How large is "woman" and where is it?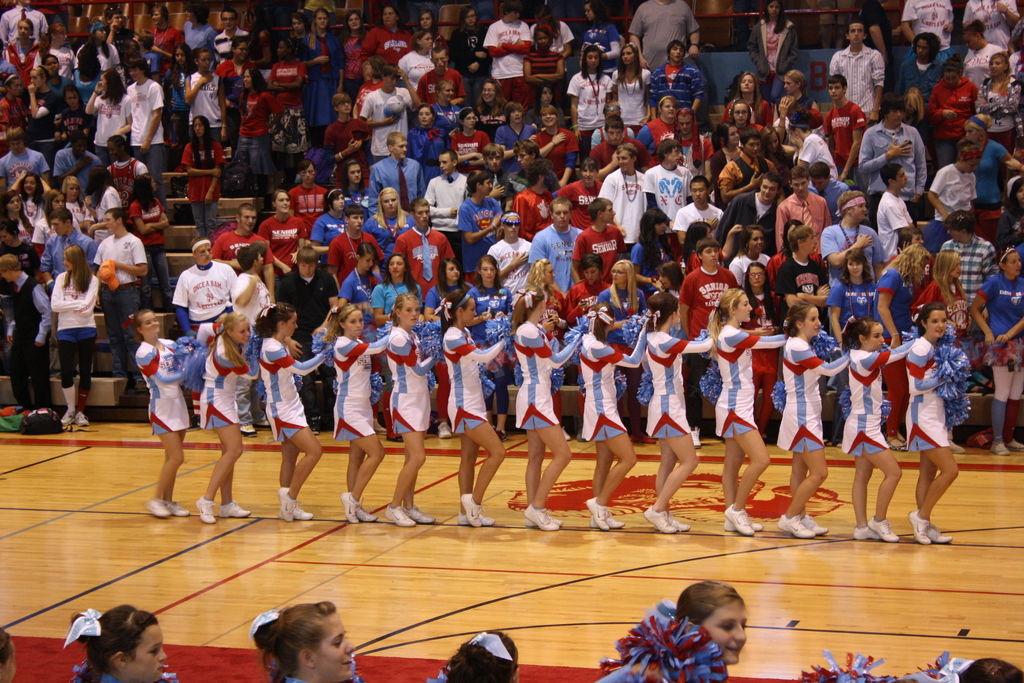
Bounding box: [333,238,382,436].
